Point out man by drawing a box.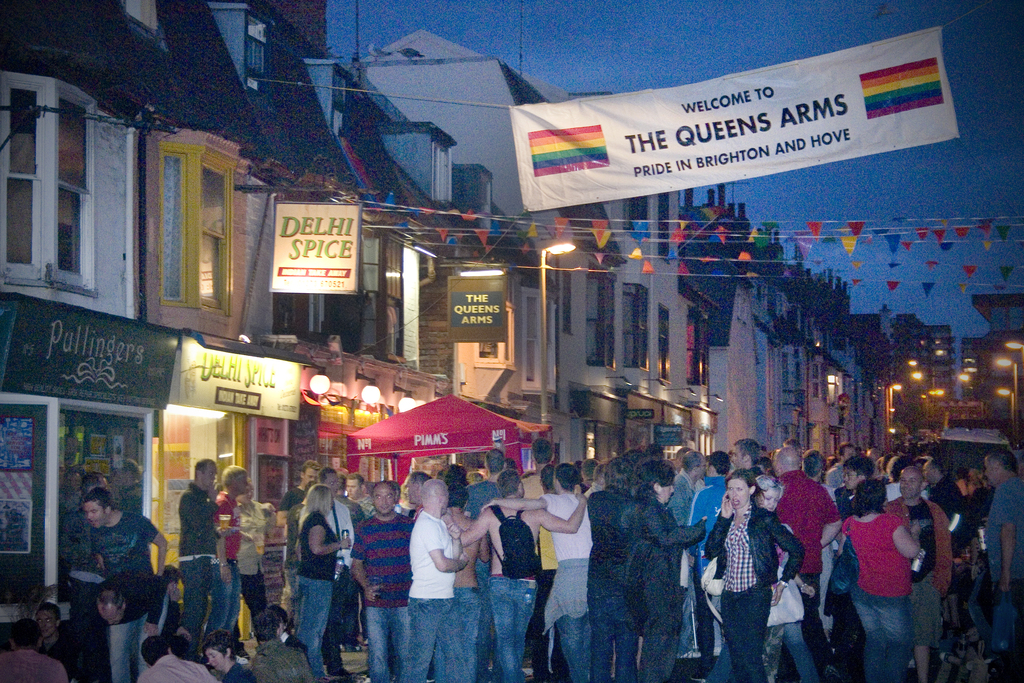
x1=318 y1=467 x2=357 y2=679.
